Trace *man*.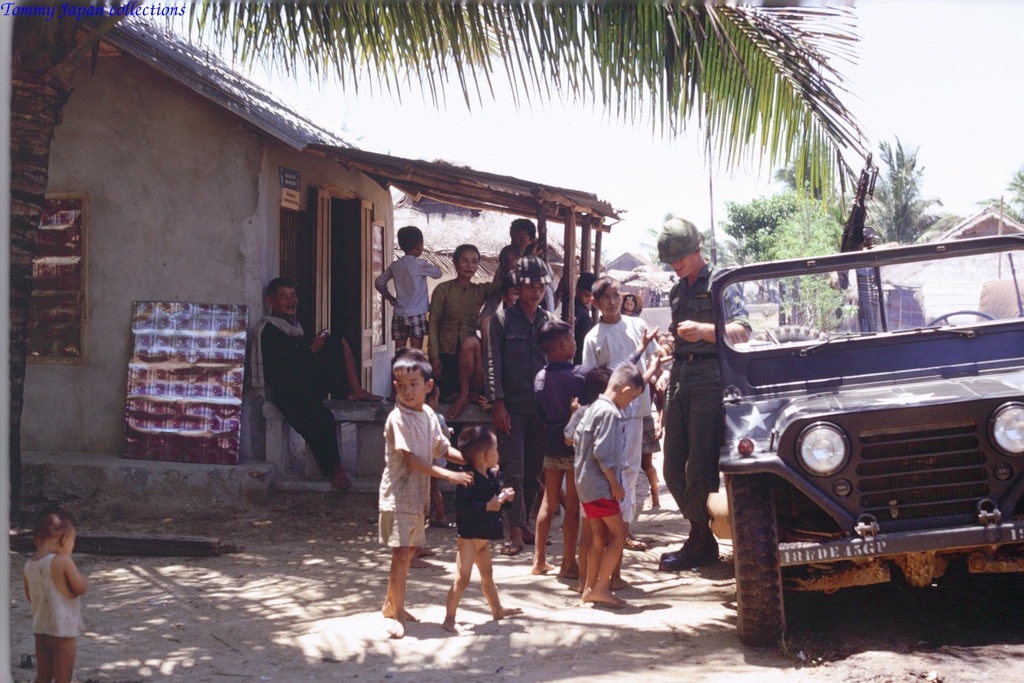
Traced to (x1=657, y1=210, x2=751, y2=571).
